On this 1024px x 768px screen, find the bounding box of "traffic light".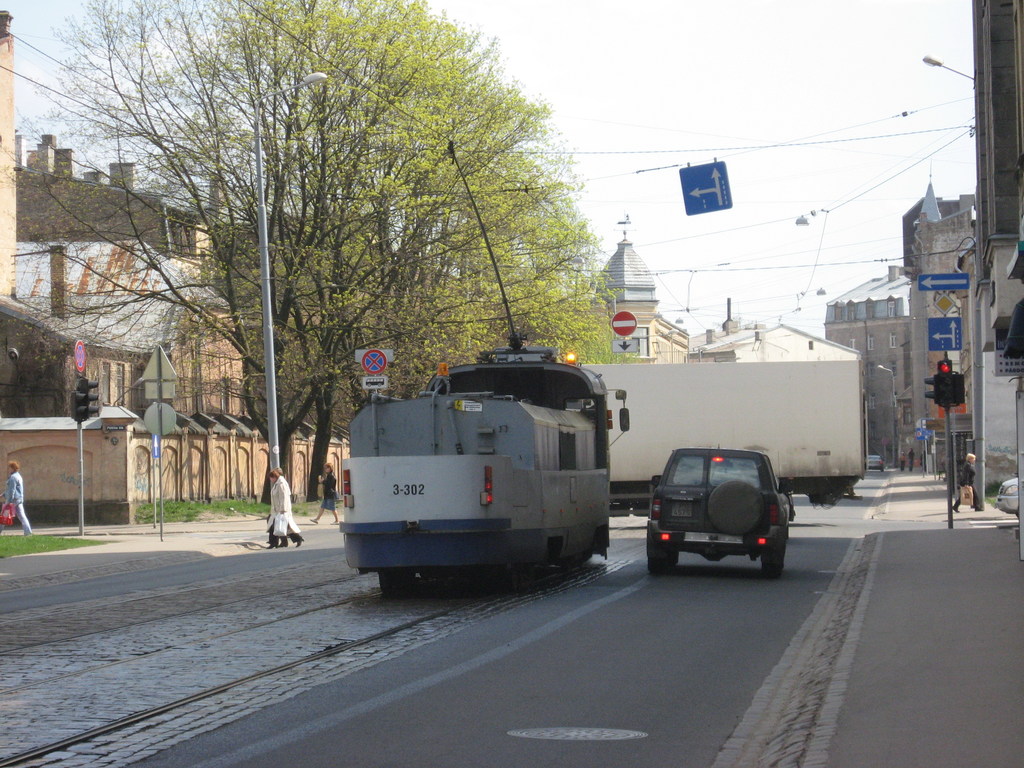
Bounding box: box(940, 360, 953, 408).
